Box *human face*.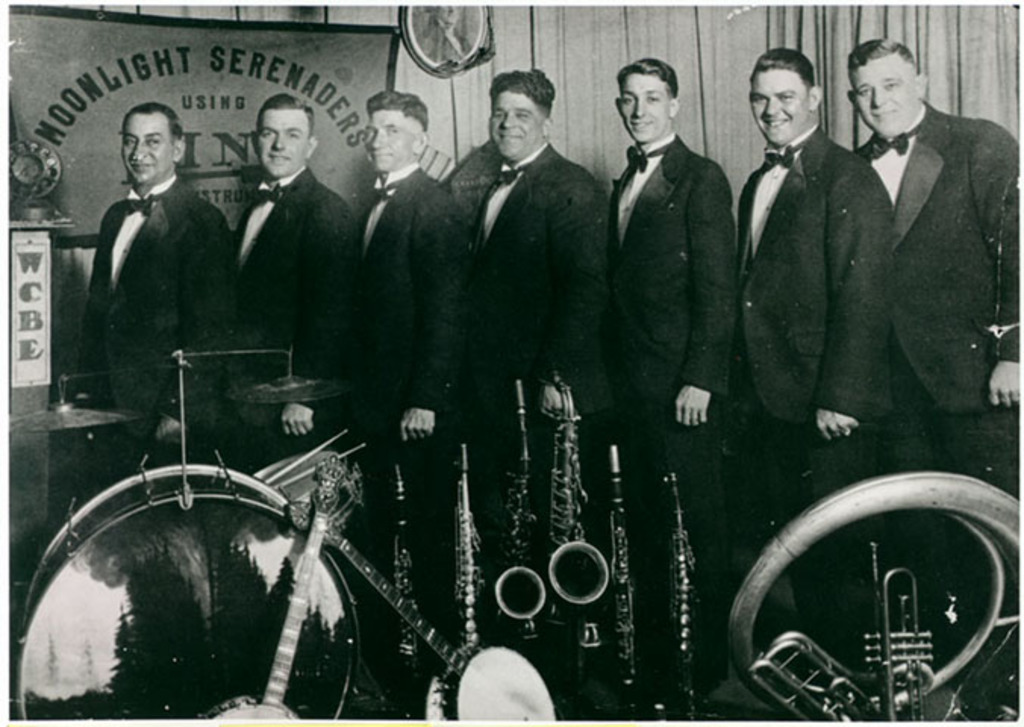
region(123, 114, 171, 185).
